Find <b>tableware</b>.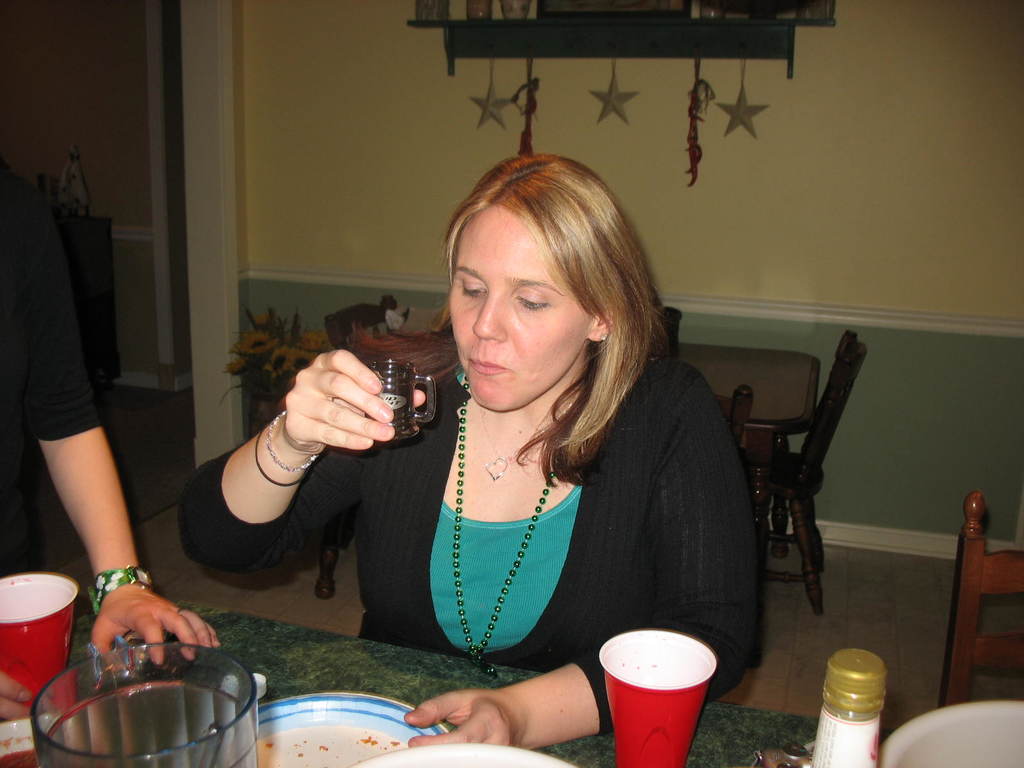
[left=22, top=648, right=255, bottom=767].
